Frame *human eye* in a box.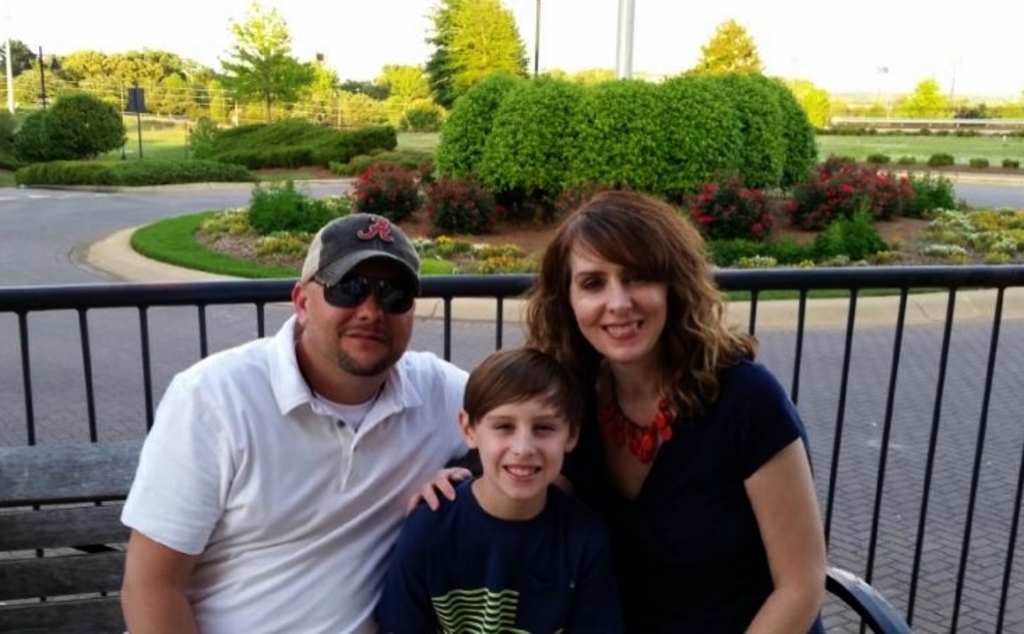
{"left": 624, "top": 275, "right": 655, "bottom": 285}.
